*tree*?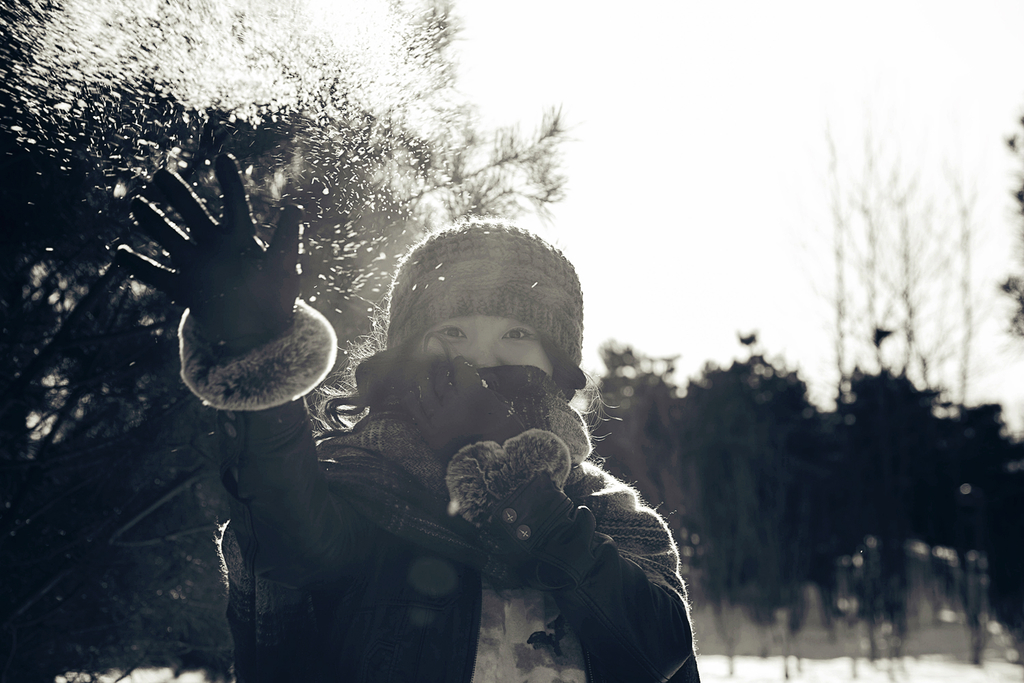
(left=586, top=336, right=731, bottom=646)
